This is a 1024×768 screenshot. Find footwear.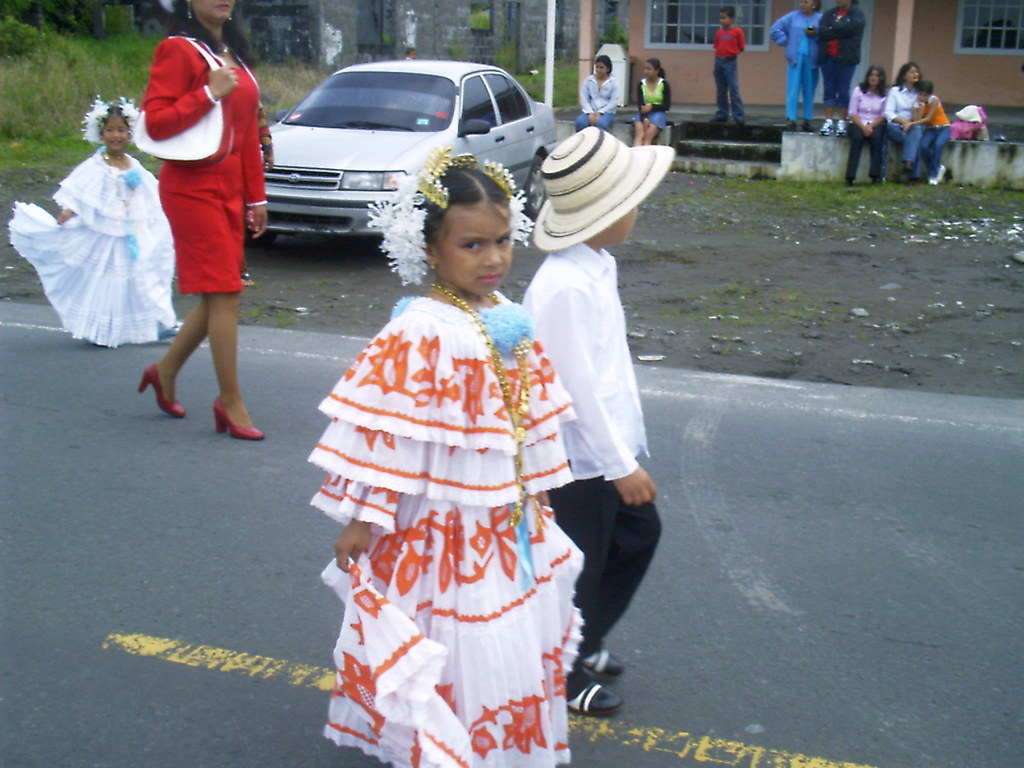
Bounding box: (868, 177, 883, 186).
